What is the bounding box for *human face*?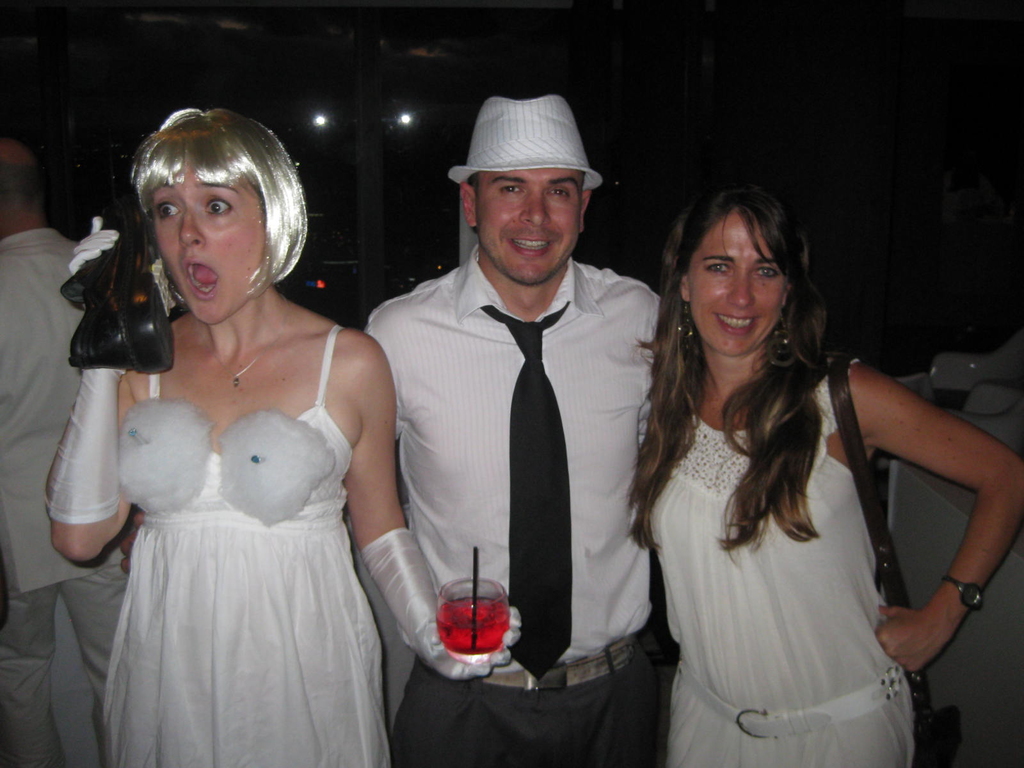
151 159 270 324.
